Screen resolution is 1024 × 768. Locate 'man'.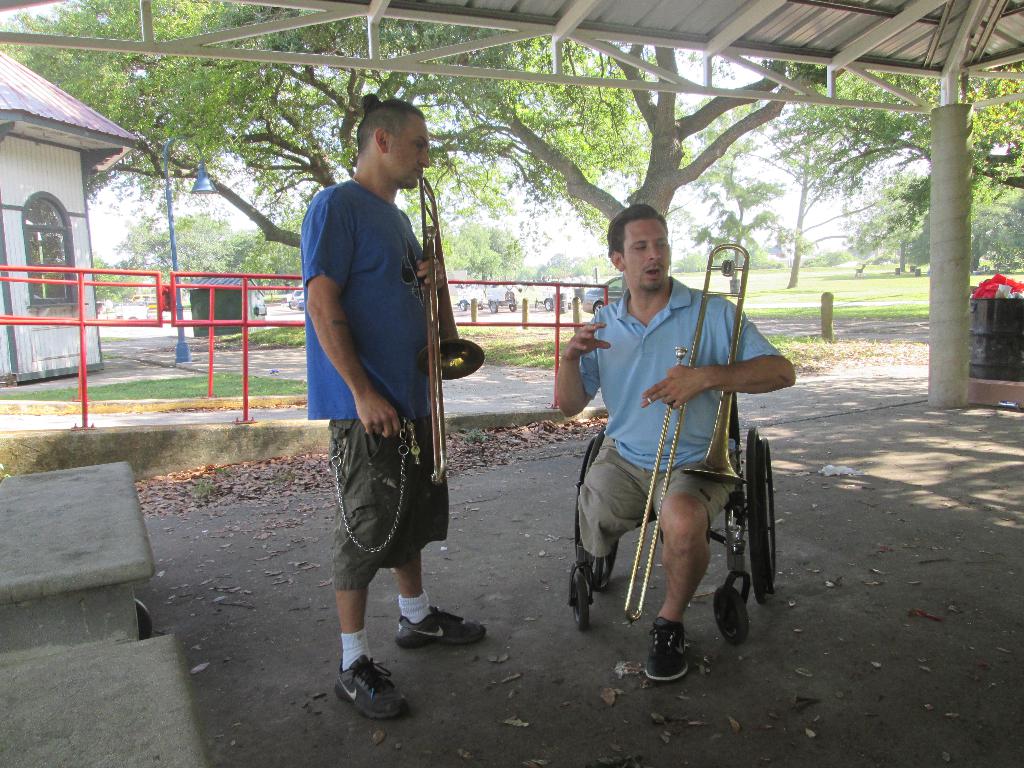
rect(552, 197, 790, 688).
